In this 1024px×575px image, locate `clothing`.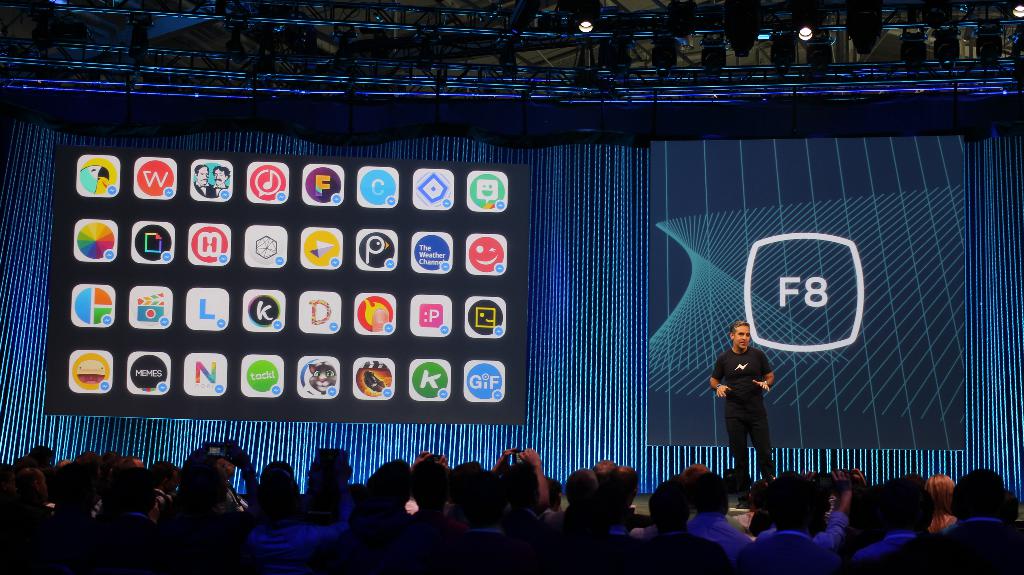
Bounding box: locate(710, 316, 785, 477).
